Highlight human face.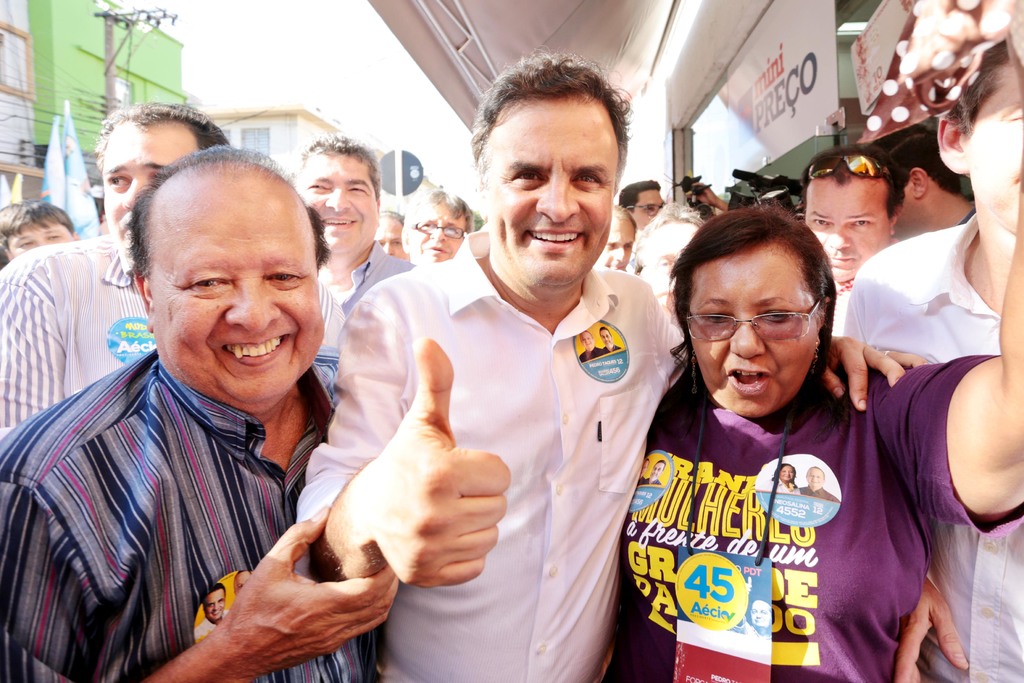
Highlighted region: crop(778, 463, 795, 486).
